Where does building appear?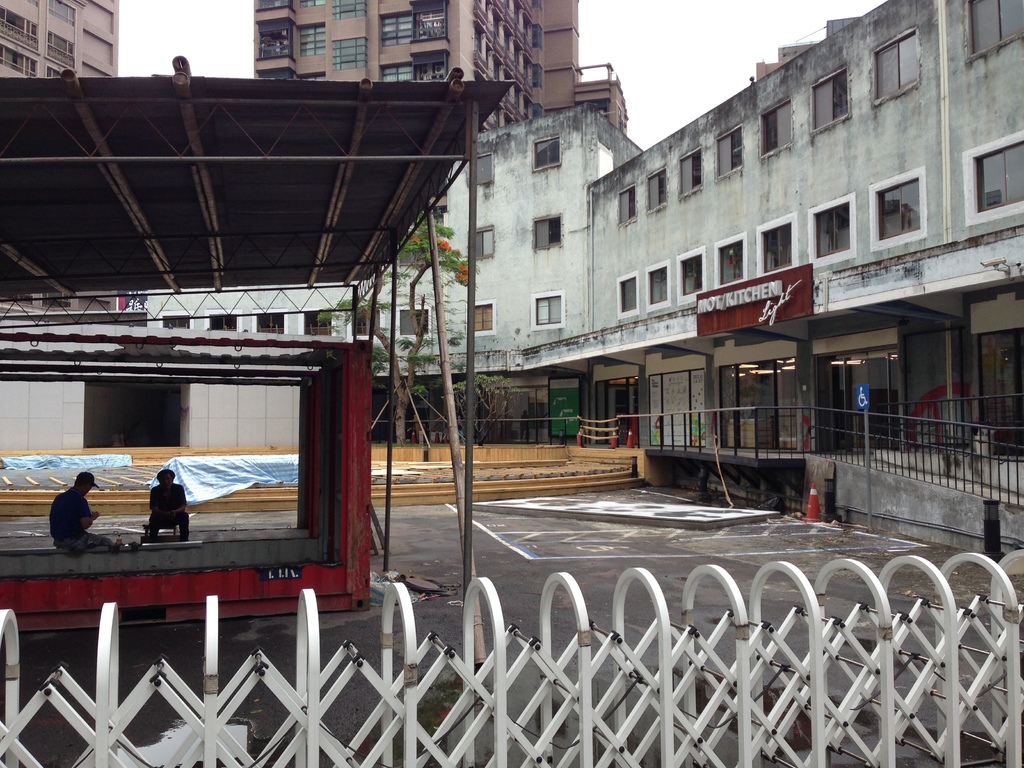
Appears at [left=253, top=0, right=630, bottom=137].
